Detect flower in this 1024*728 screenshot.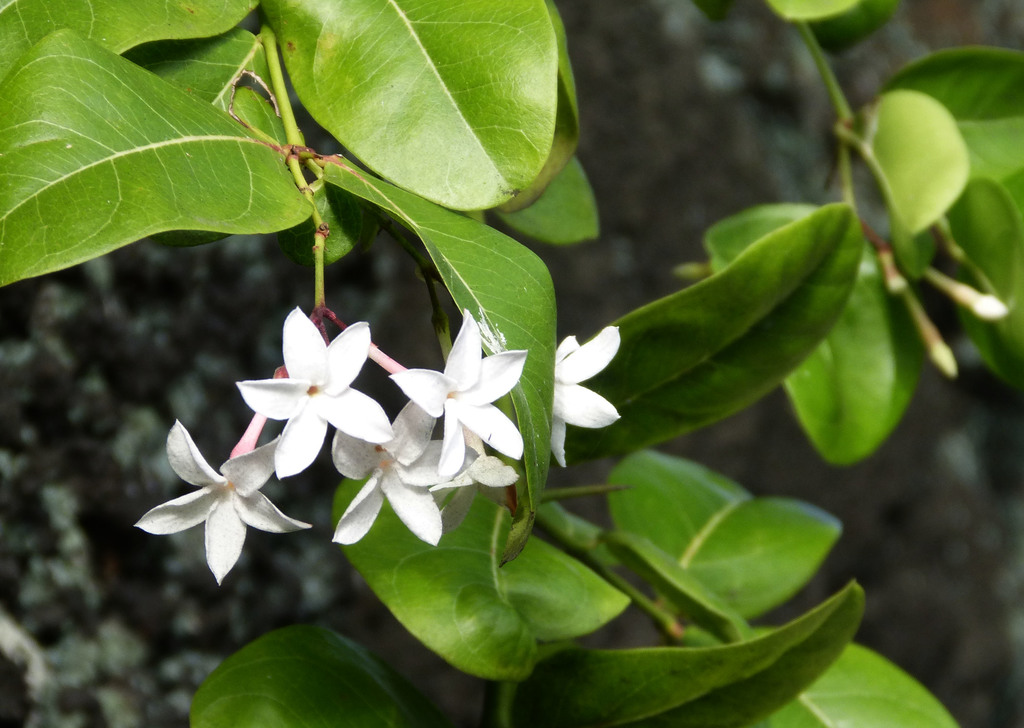
Detection: bbox=(330, 398, 479, 545).
